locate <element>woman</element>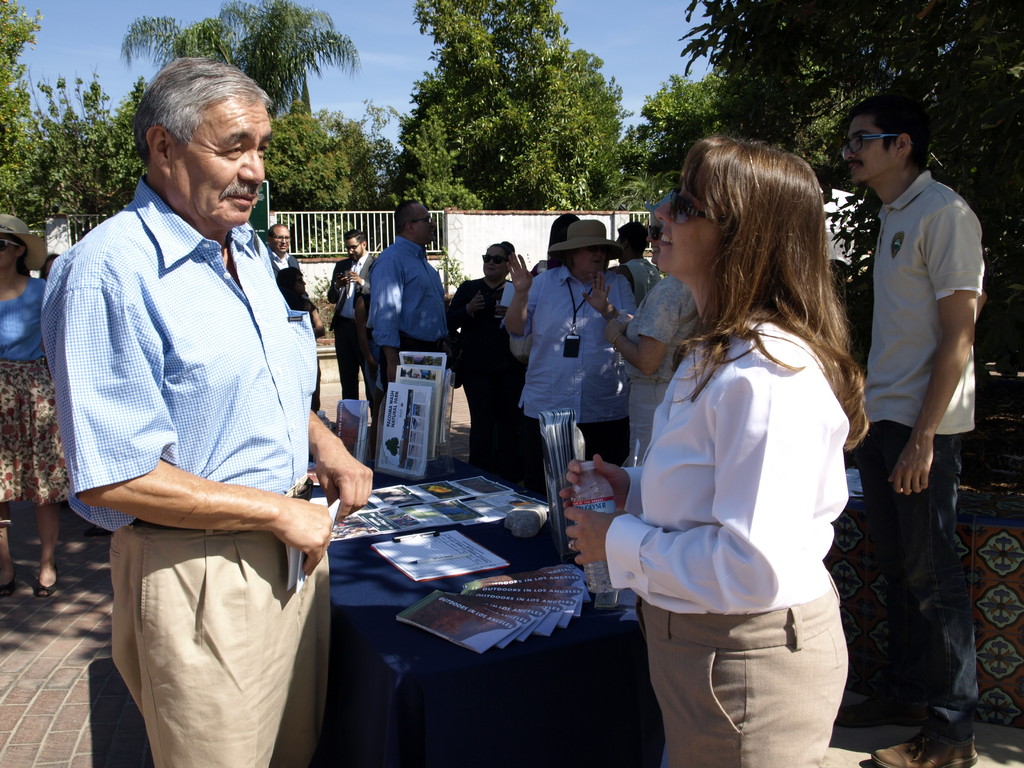
529:213:580:278
